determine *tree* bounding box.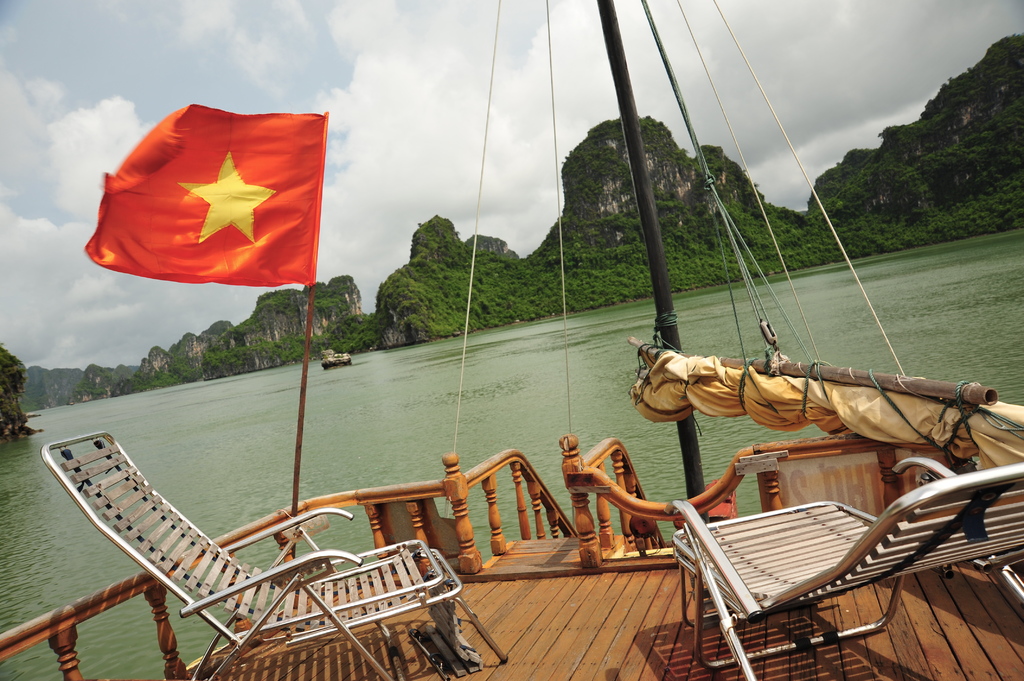
Determined: pyautogui.locateOnScreen(383, 206, 535, 326).
